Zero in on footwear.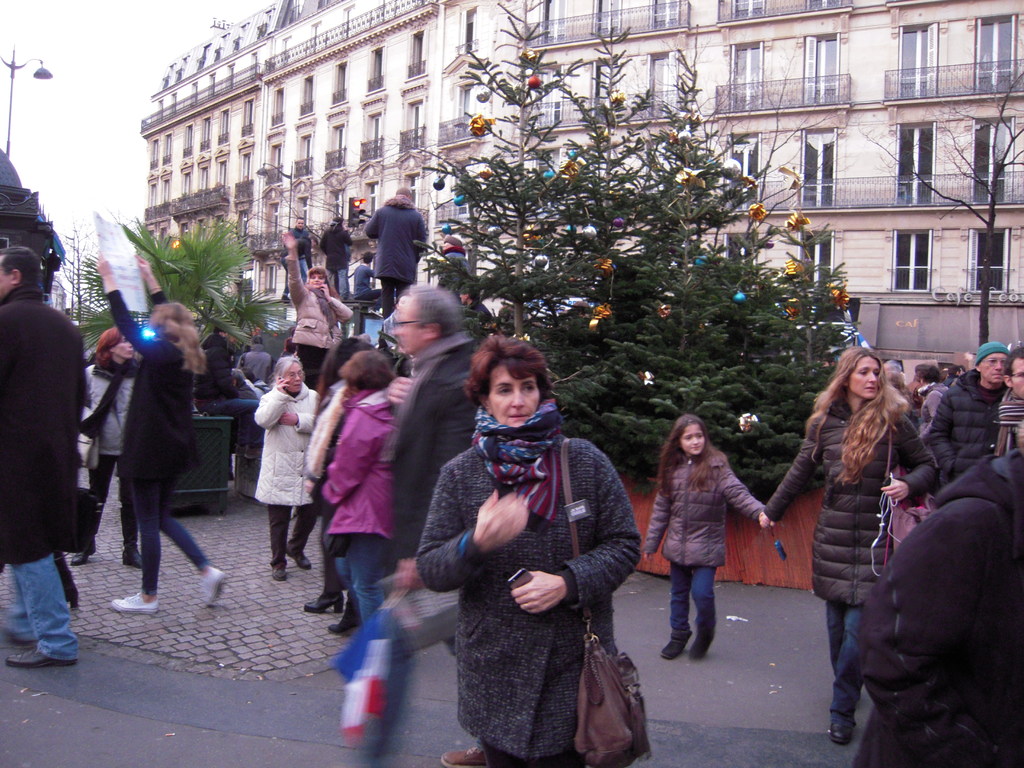
Zeroed in: <box>668,627,690,660</box>.
